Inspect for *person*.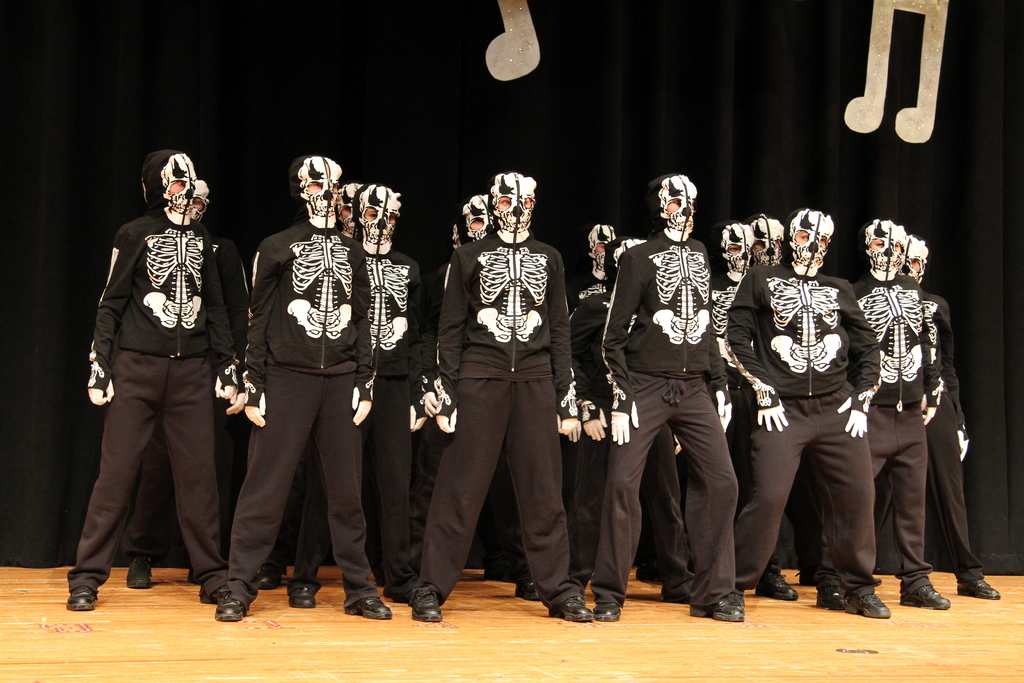
Inspection: <bbox>403, 159, 600, 623</bbox>.
